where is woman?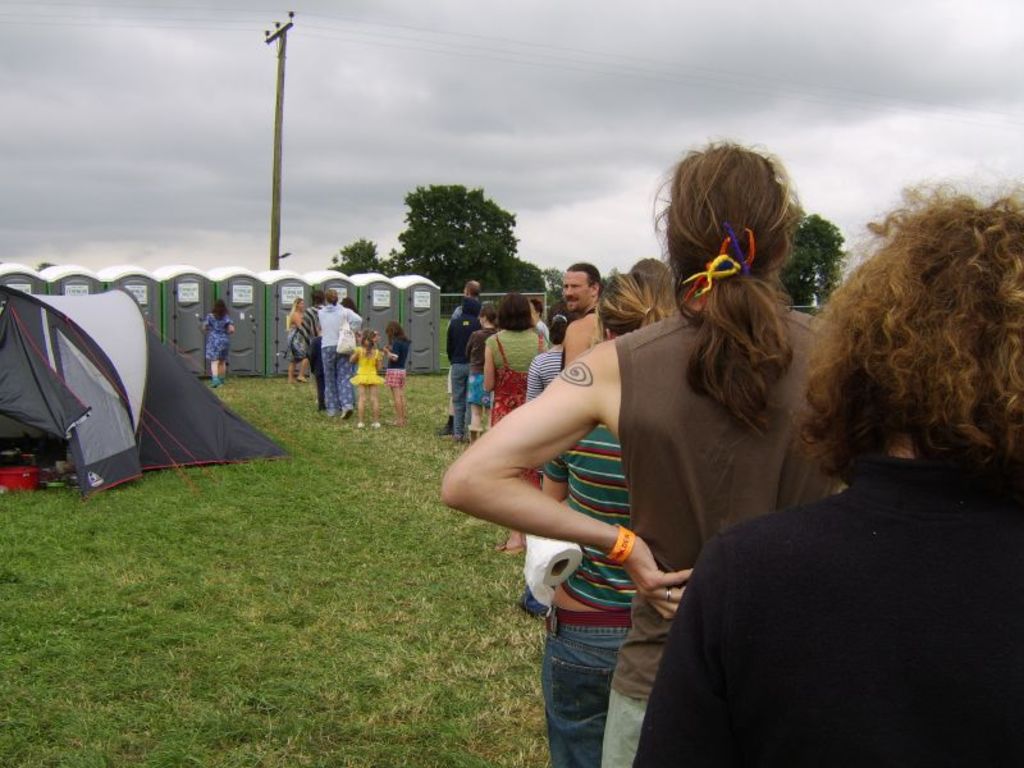
pyautogui.locateOnScreen(648, 189, 1023, 767).
